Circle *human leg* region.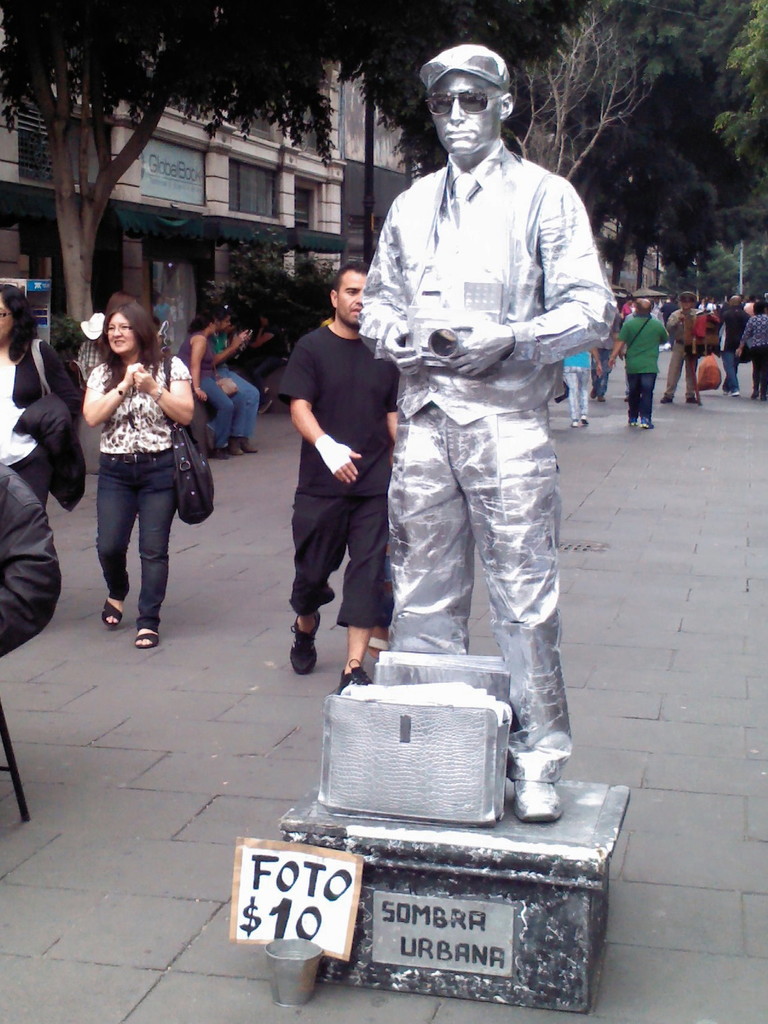
Region: crop(592, 344, 601, 399).
